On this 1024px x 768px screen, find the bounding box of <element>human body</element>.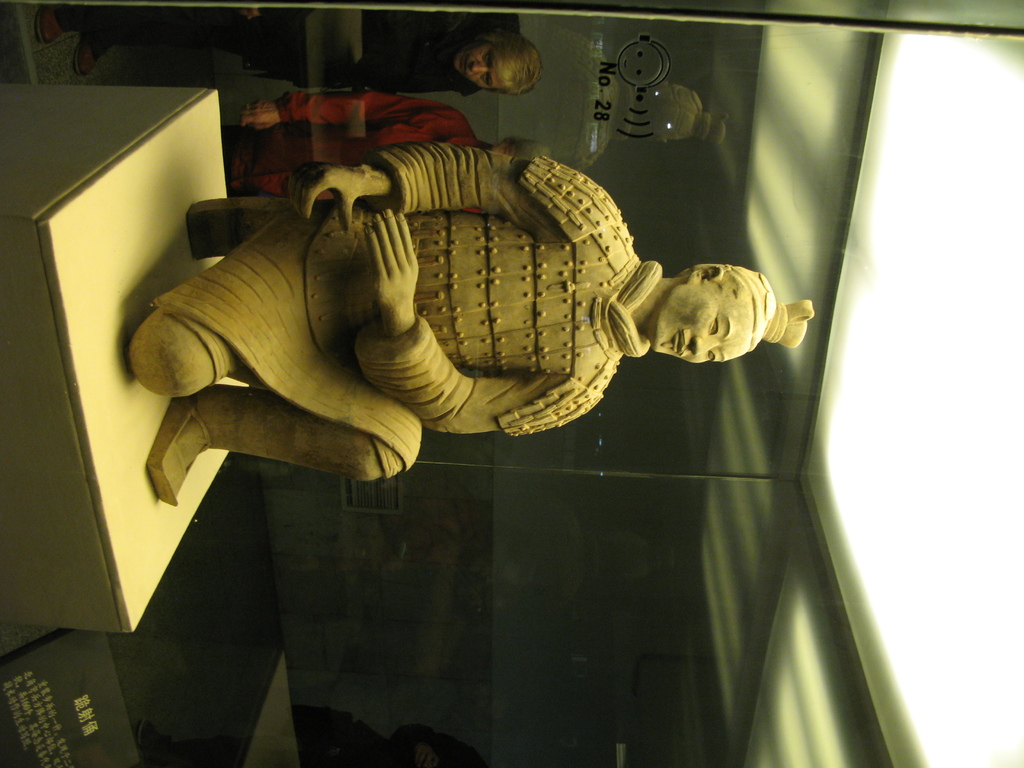
Bounding box: 218, 94, 481, 214.
